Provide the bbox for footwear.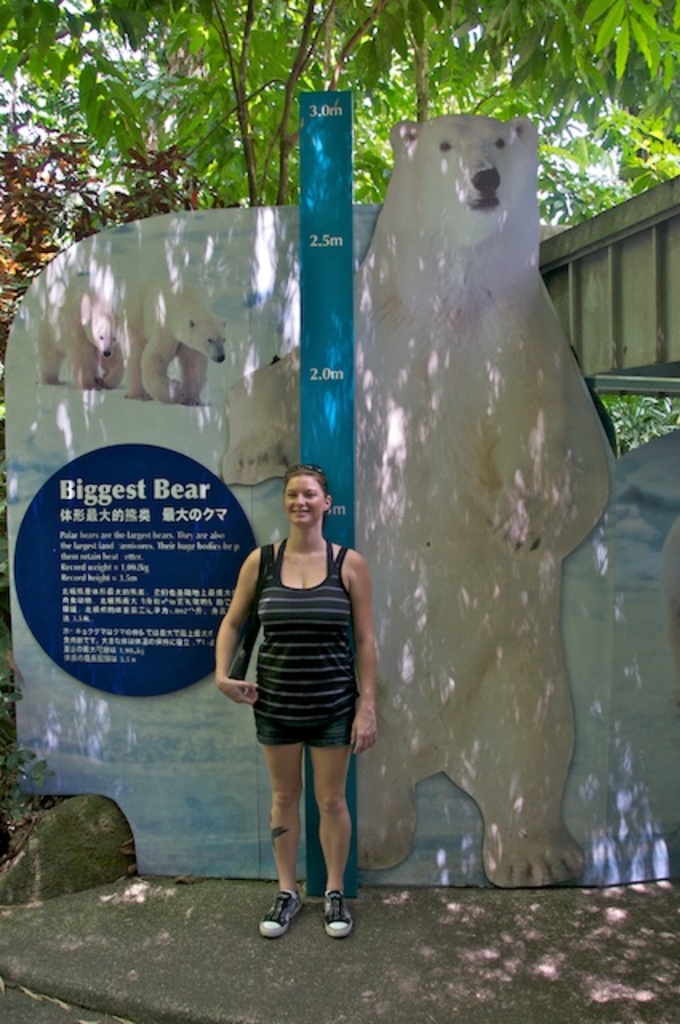
(left=325, top=890, right=357, bottom=939).
